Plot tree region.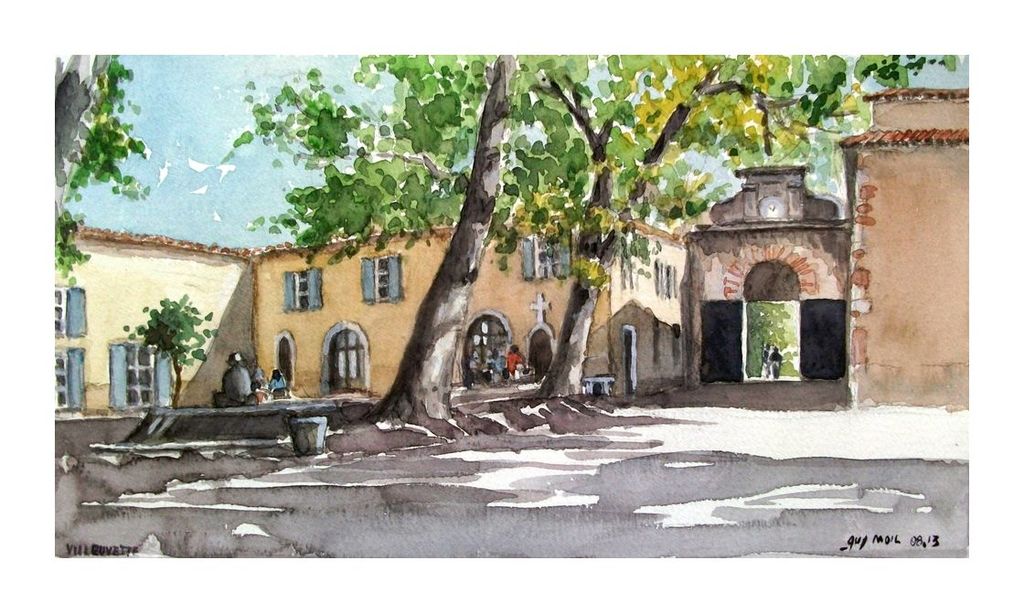
Plotted at crop(539, 52, 963, 407).
